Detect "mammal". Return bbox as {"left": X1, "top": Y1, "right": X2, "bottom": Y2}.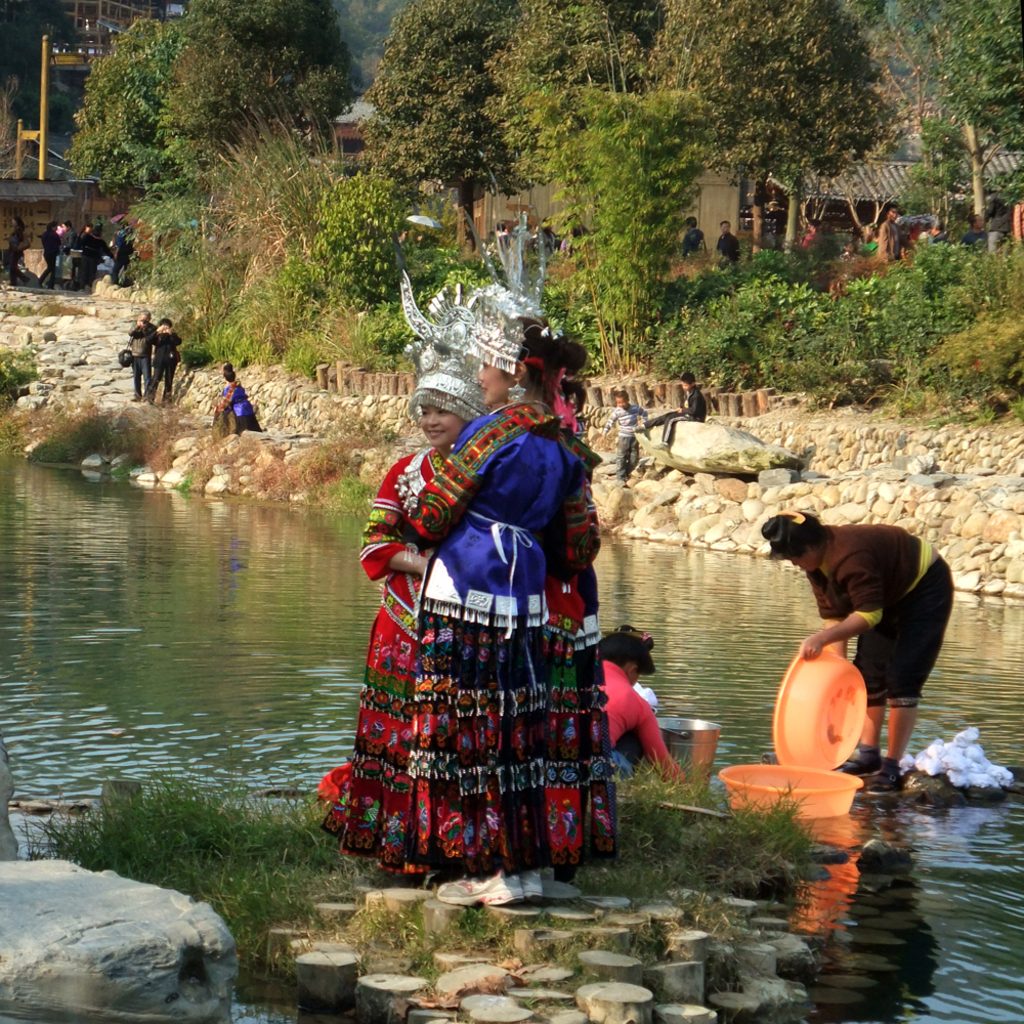
{"left": 72, "top": 227, "right": 105, "bottom": 293}.
